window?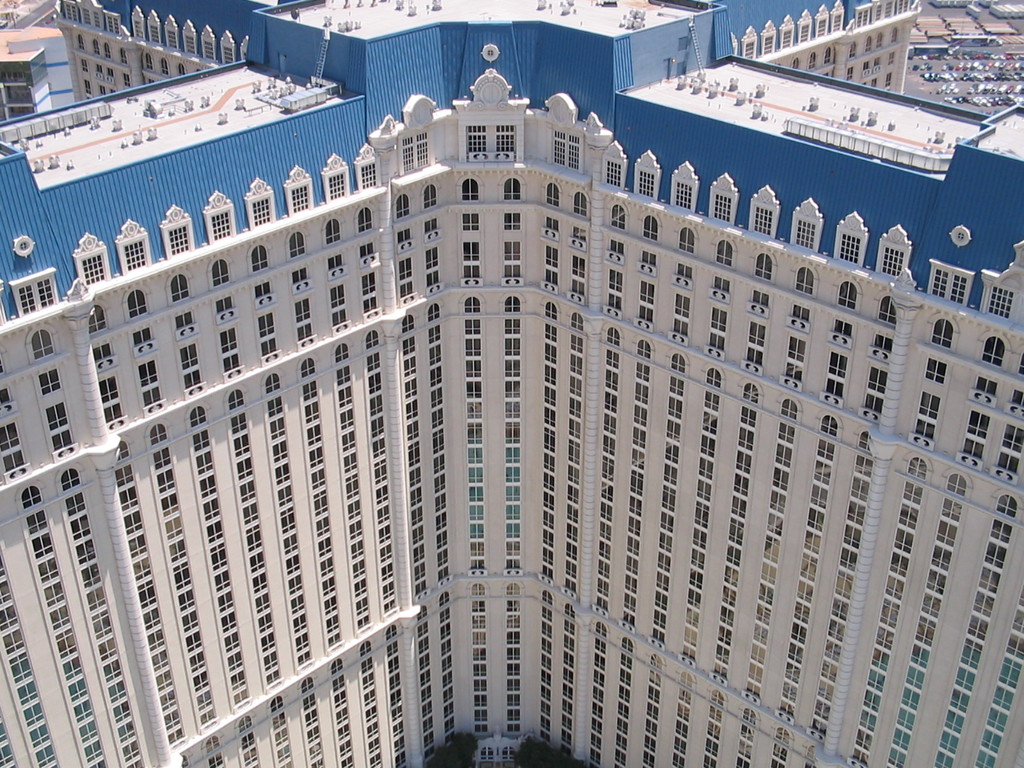
<region>507, 524, 523, 542</region>
